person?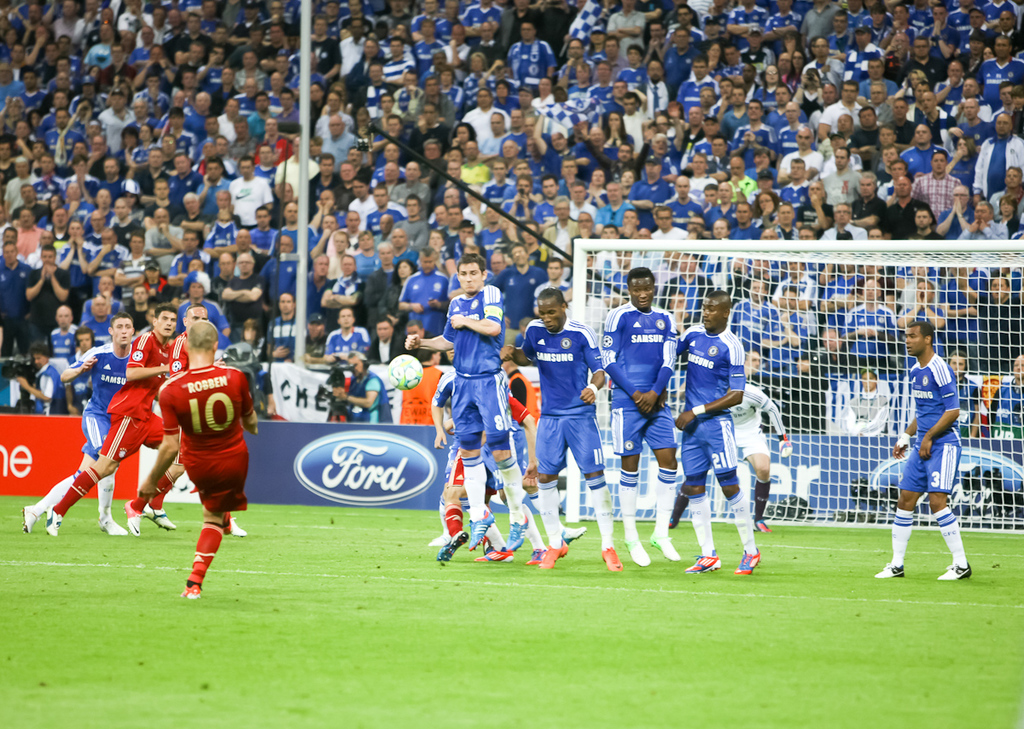
locate(229, 228, 254, 250)
